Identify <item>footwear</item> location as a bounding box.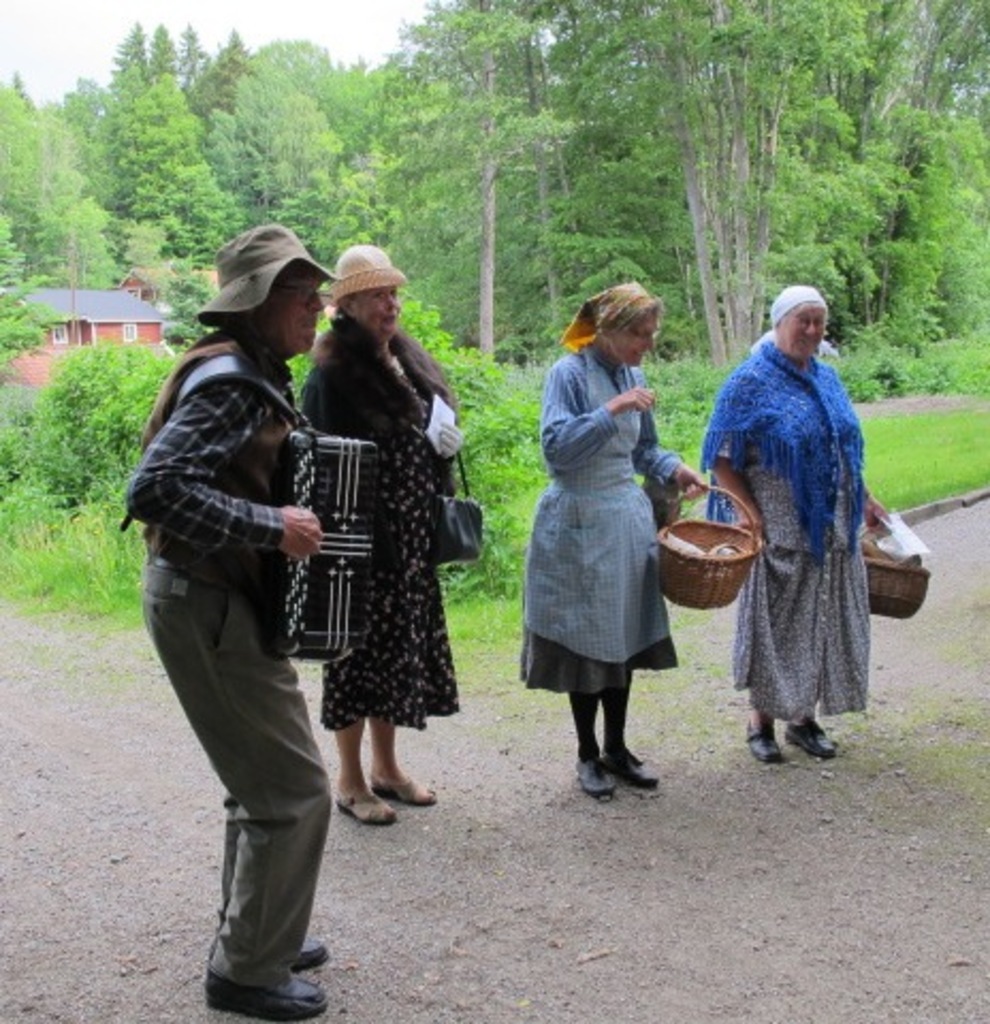
294,941,329,969.
